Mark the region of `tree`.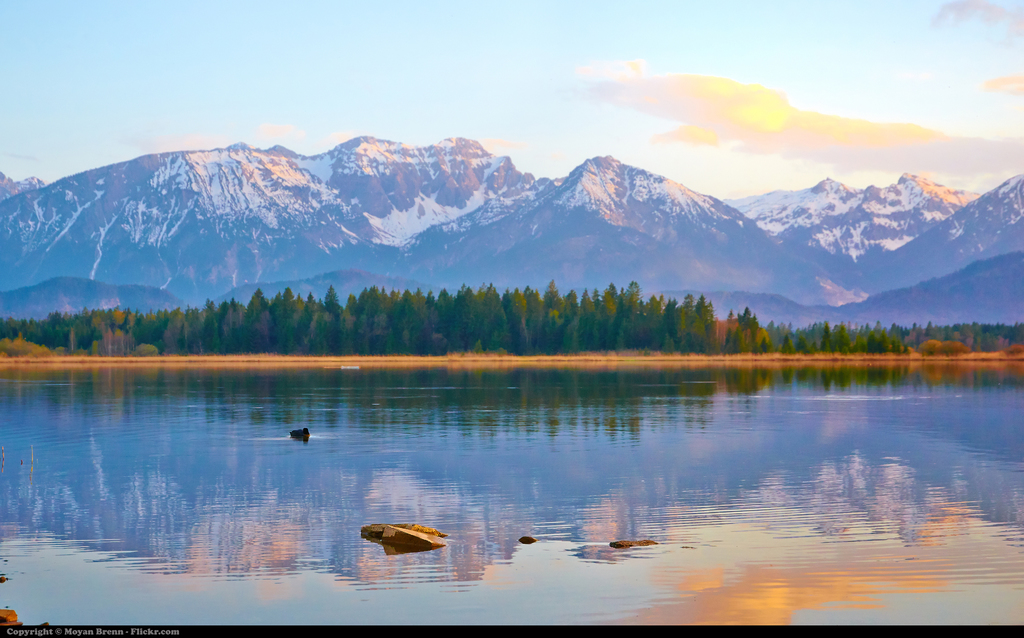
Region: BBox(359, 286, 380, 318).
